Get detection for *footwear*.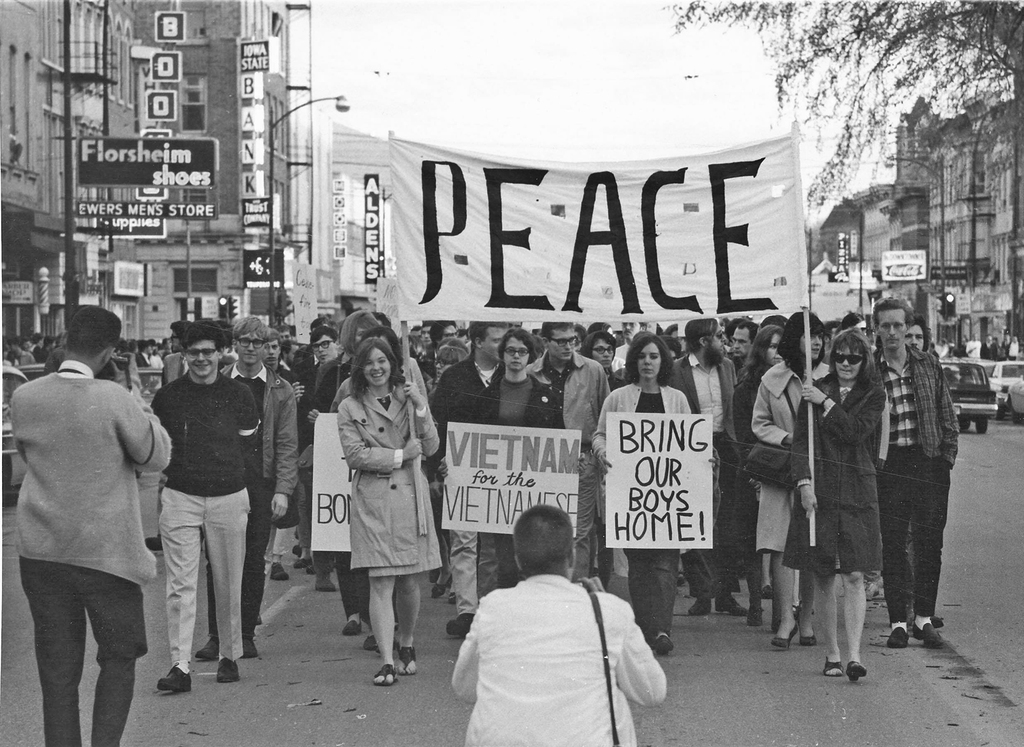
Detection: left=373, top=660, right=396, bottom=688.
